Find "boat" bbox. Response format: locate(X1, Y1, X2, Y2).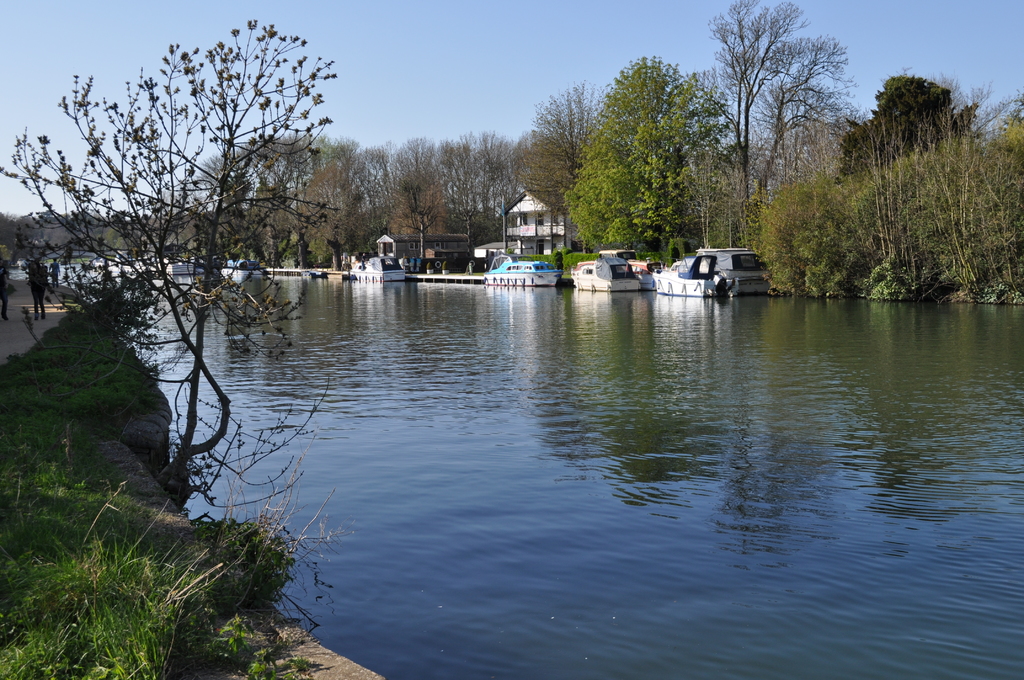
locate(216, 258, 257, 277).
